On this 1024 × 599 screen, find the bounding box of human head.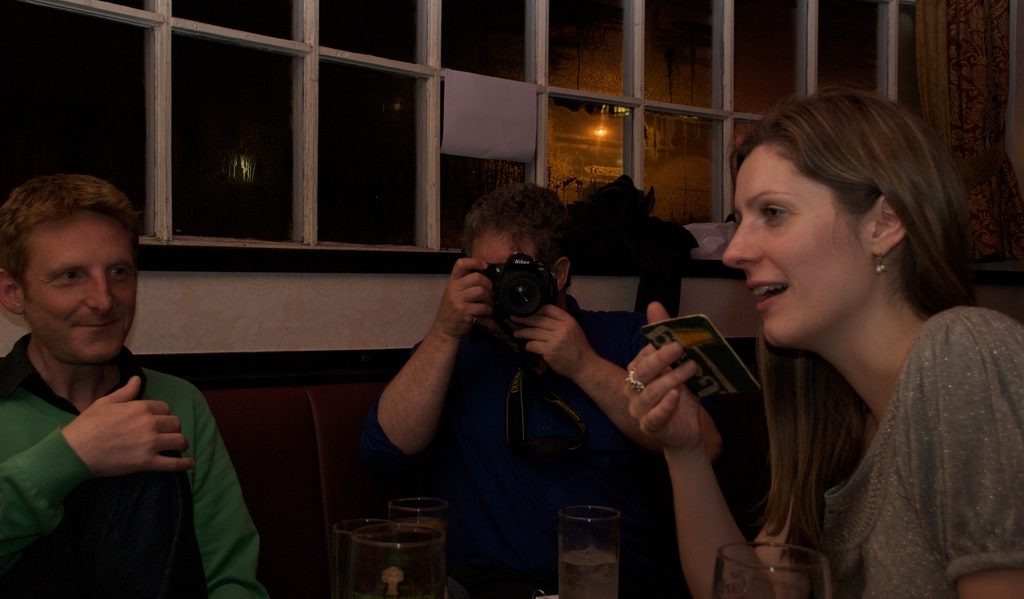
Bounding box: rect(461, 179, 578, 339).
